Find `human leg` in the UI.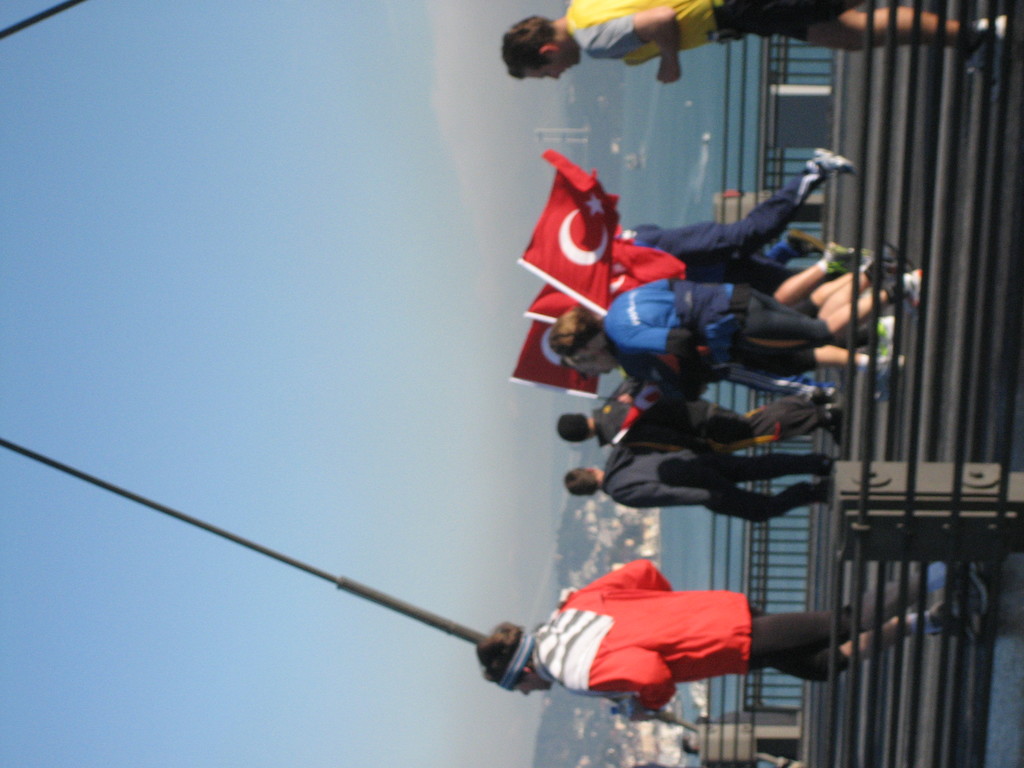
UI element at locate(704, 148, 861, 260).
